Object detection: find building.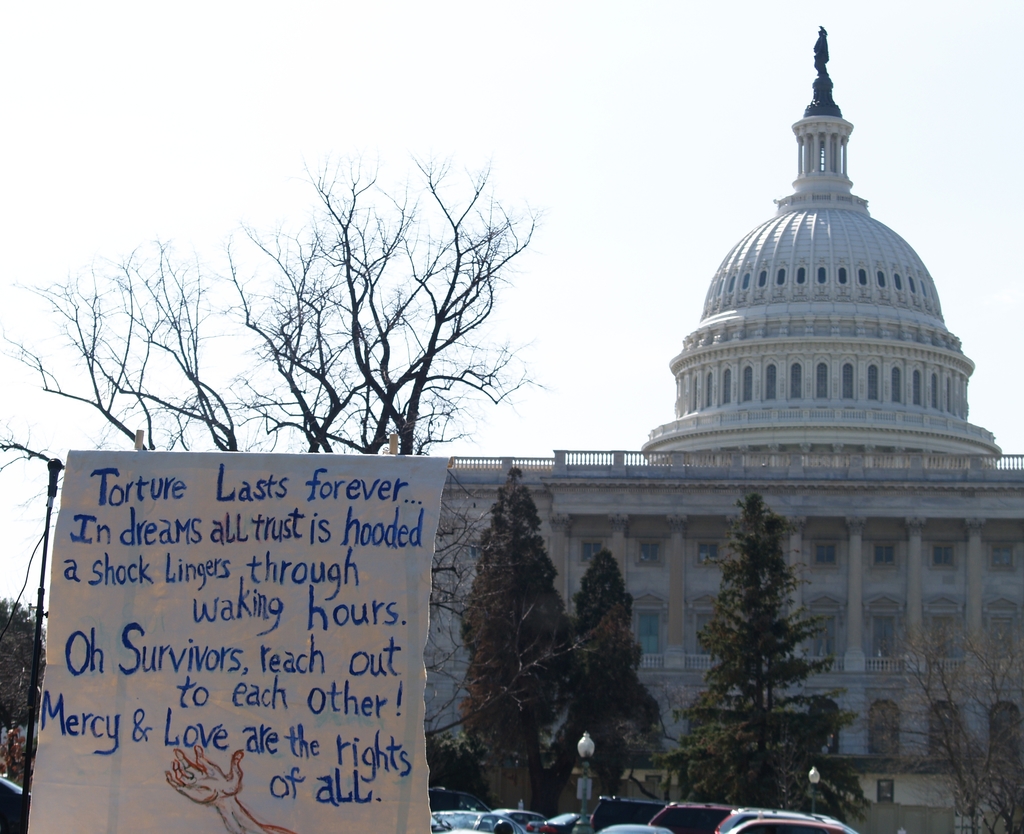
select_region(428, 24, 1023, 831).
